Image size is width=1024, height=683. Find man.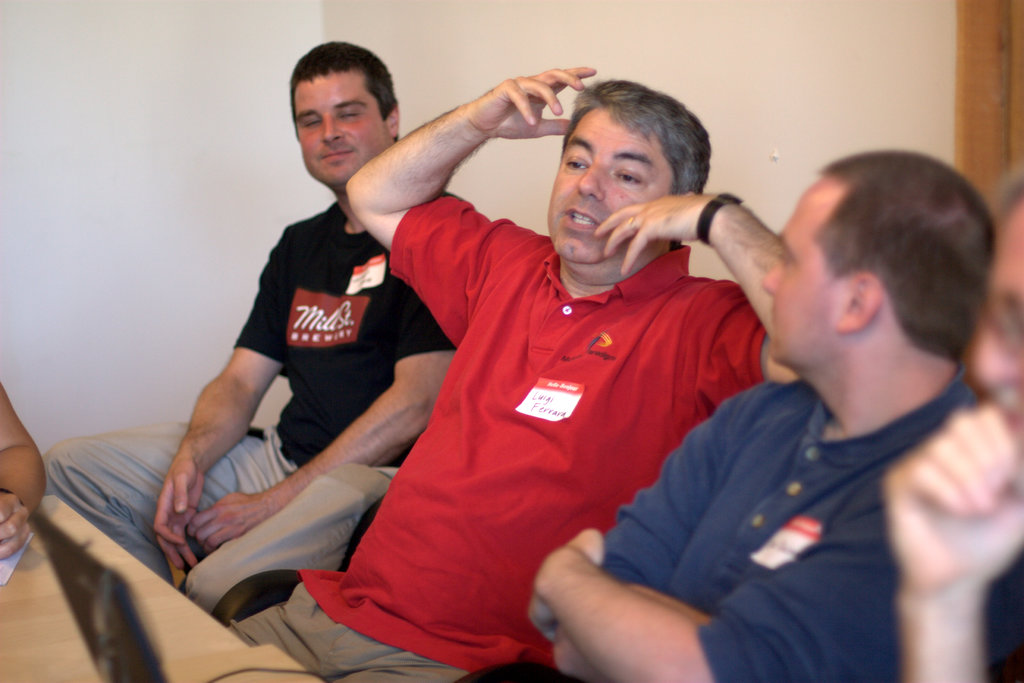
box=[35, 33, 481, 610].
